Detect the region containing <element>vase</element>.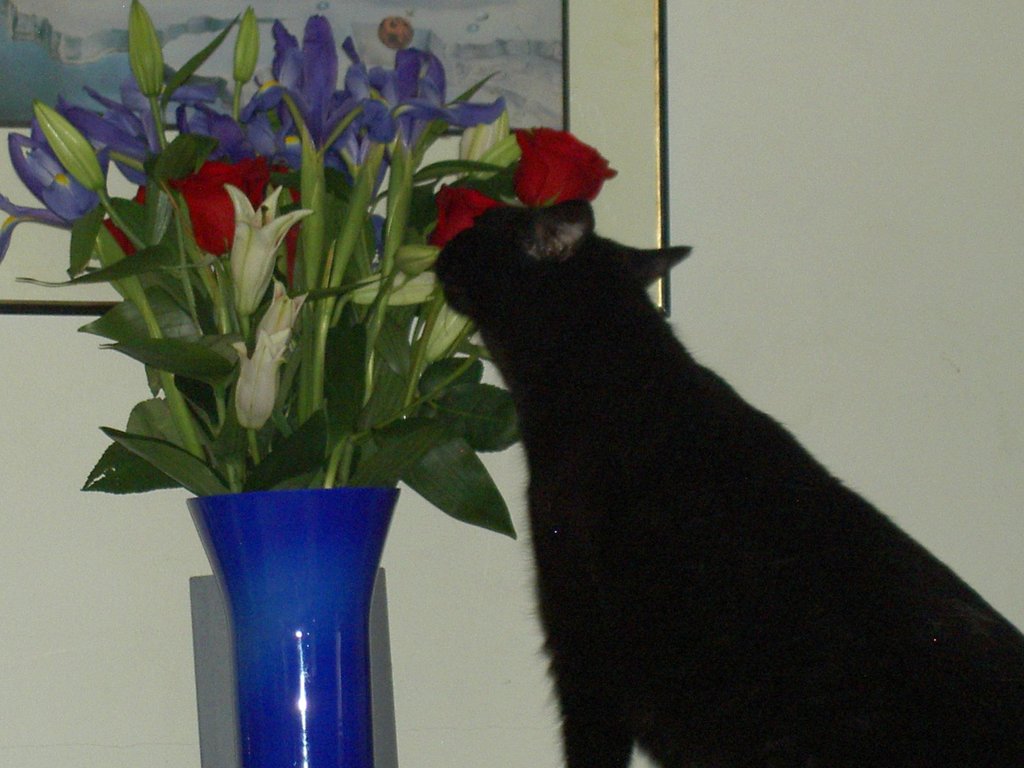
{"left": 185, "top": 479, "right": 401, "bottom": 767}.
